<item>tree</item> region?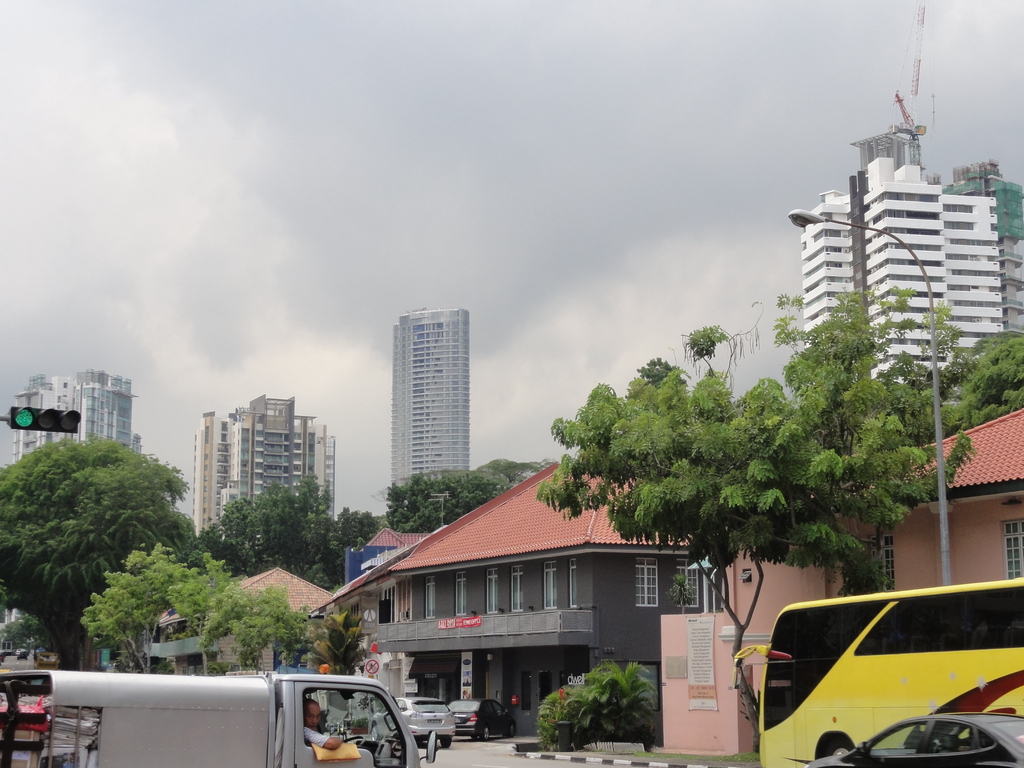
[806,285,959,438]
